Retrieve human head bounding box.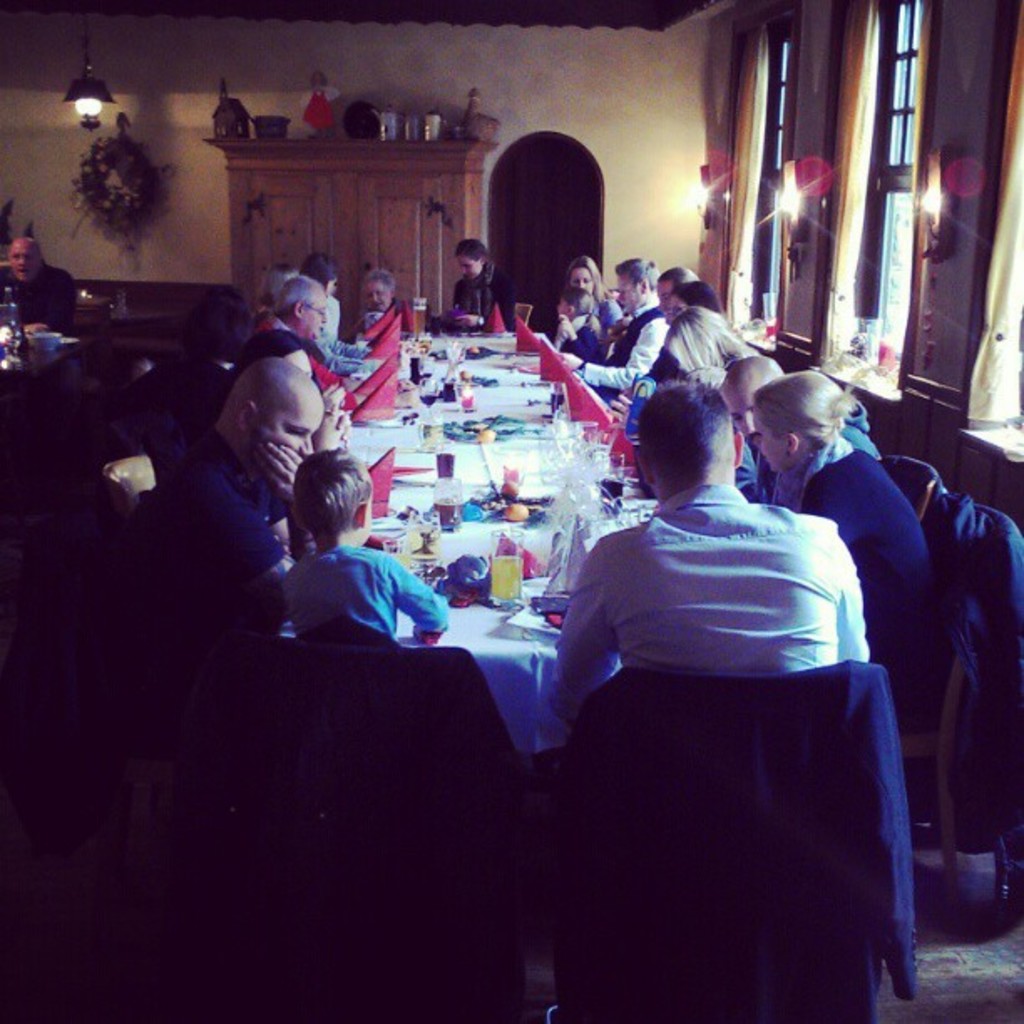
Bounding box: 238/328/311/378.
